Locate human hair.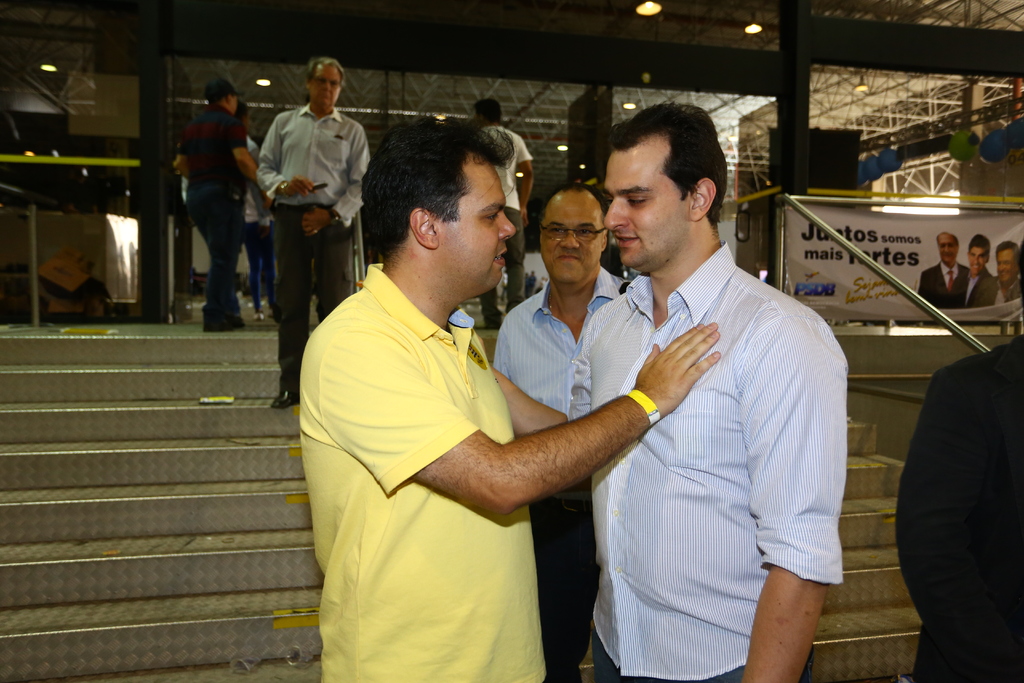
Bounding box: rect(535, 181, 604, 281).
